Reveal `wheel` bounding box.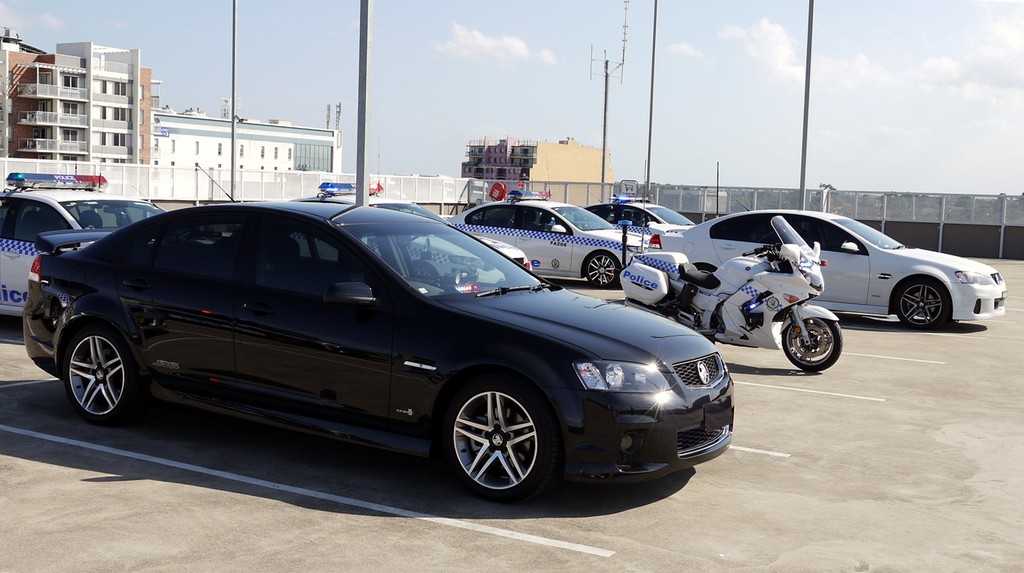
Revealed: [781, 316, 842, 373].
